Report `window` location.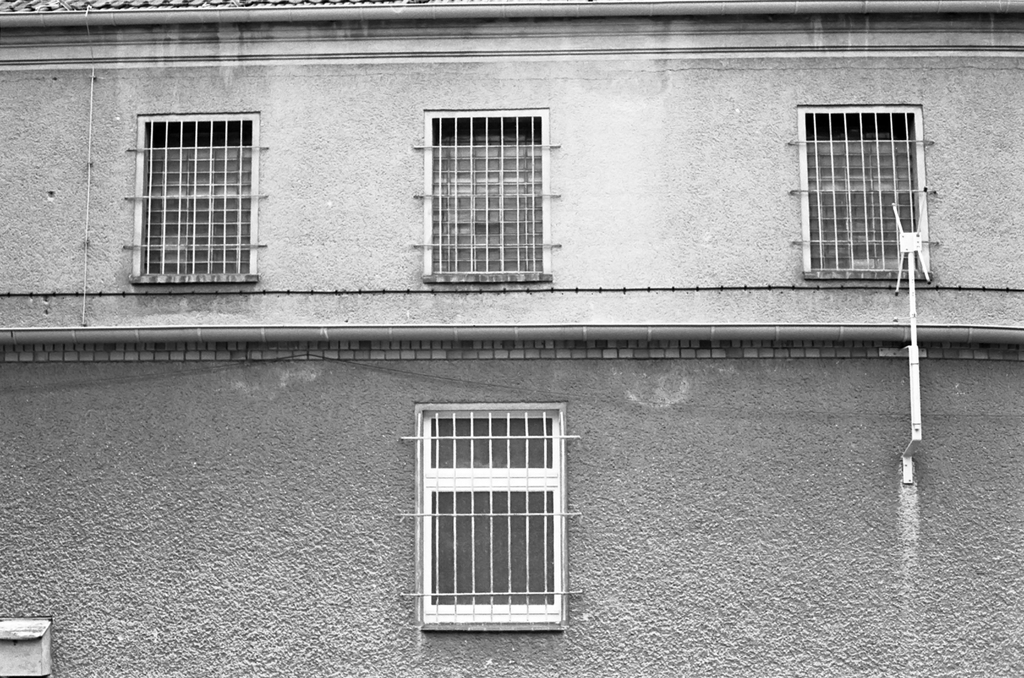
Report: 122/114/268/285.
